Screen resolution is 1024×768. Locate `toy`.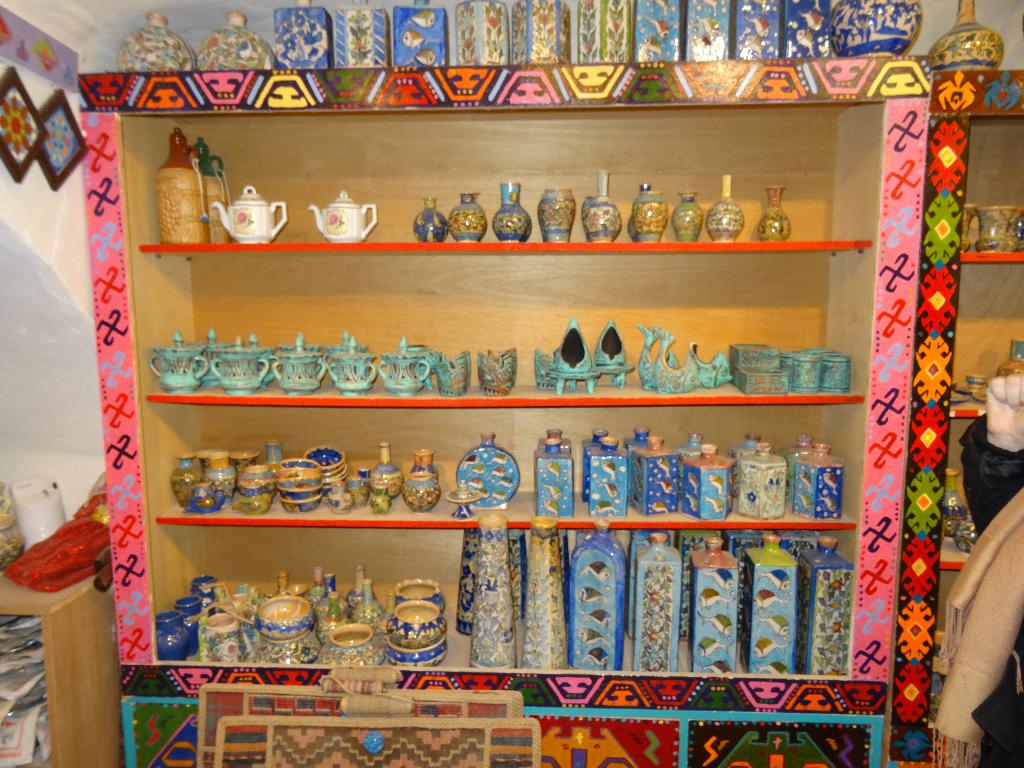
<region>792, 440, 847, 520</region>.
